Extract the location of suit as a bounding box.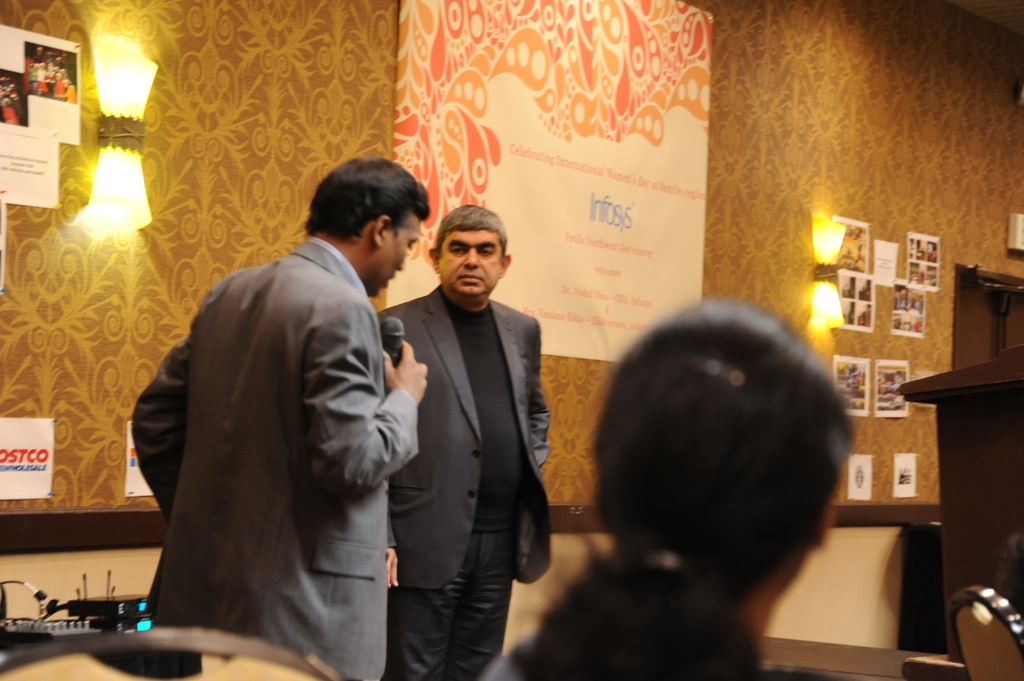
left=377, top=282, right=554, bottom=680.
